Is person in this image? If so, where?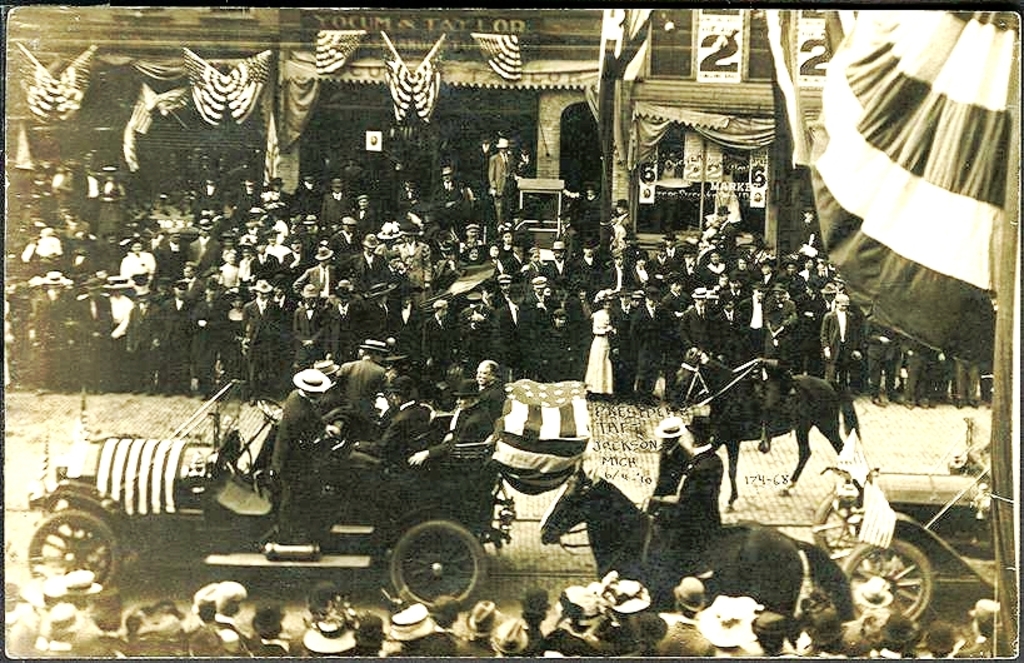
Yes, at BBox(644, 417, 696, 500).
